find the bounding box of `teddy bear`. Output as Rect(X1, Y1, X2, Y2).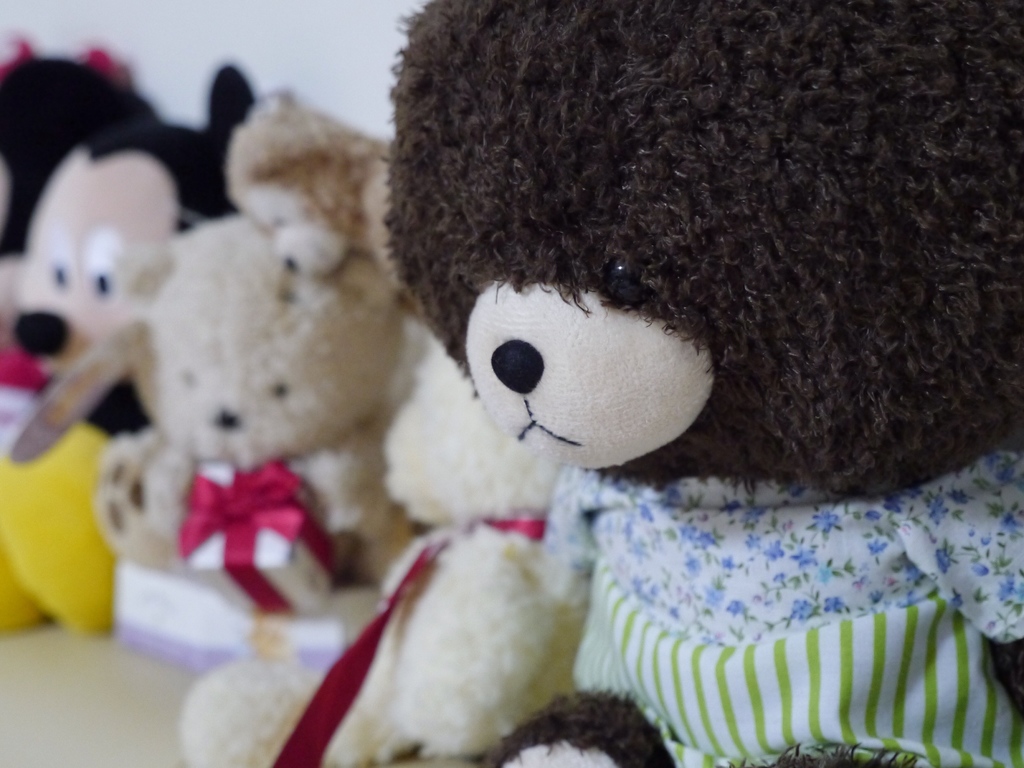
Rect(384, 2, 1023, 767).
